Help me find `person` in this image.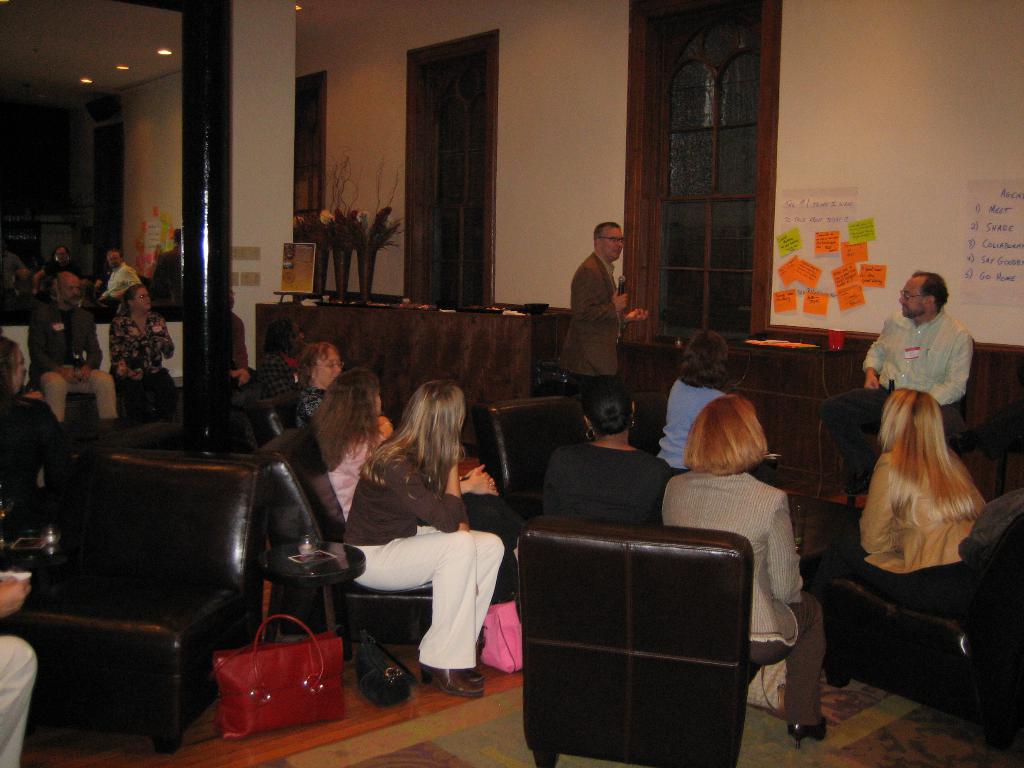
Found it: box(801, 392, 987, 596).
